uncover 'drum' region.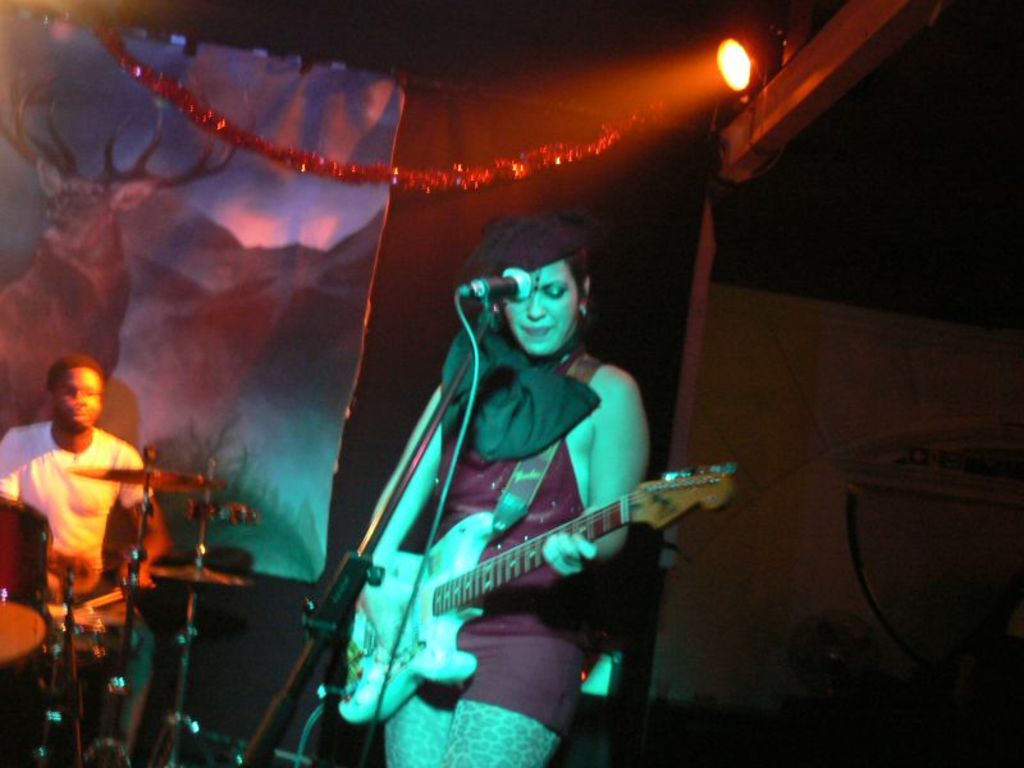
Uncovered: 0, 489, 55, 668.
